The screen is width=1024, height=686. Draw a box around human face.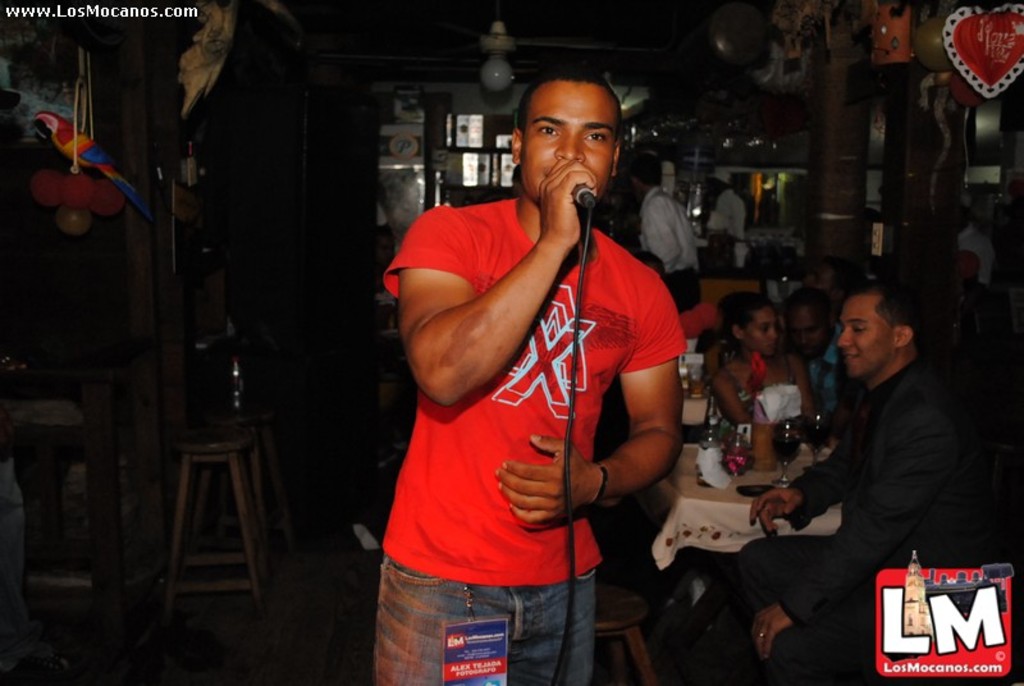
box=[795, 305, 826, 360].
